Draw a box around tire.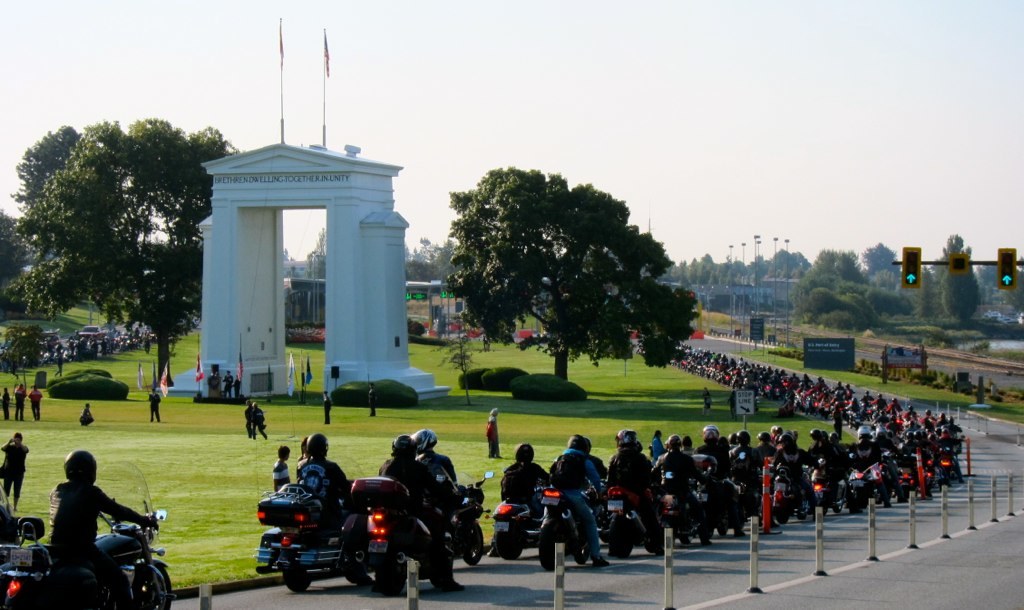
l=494, t=538, r=537, b=557.
